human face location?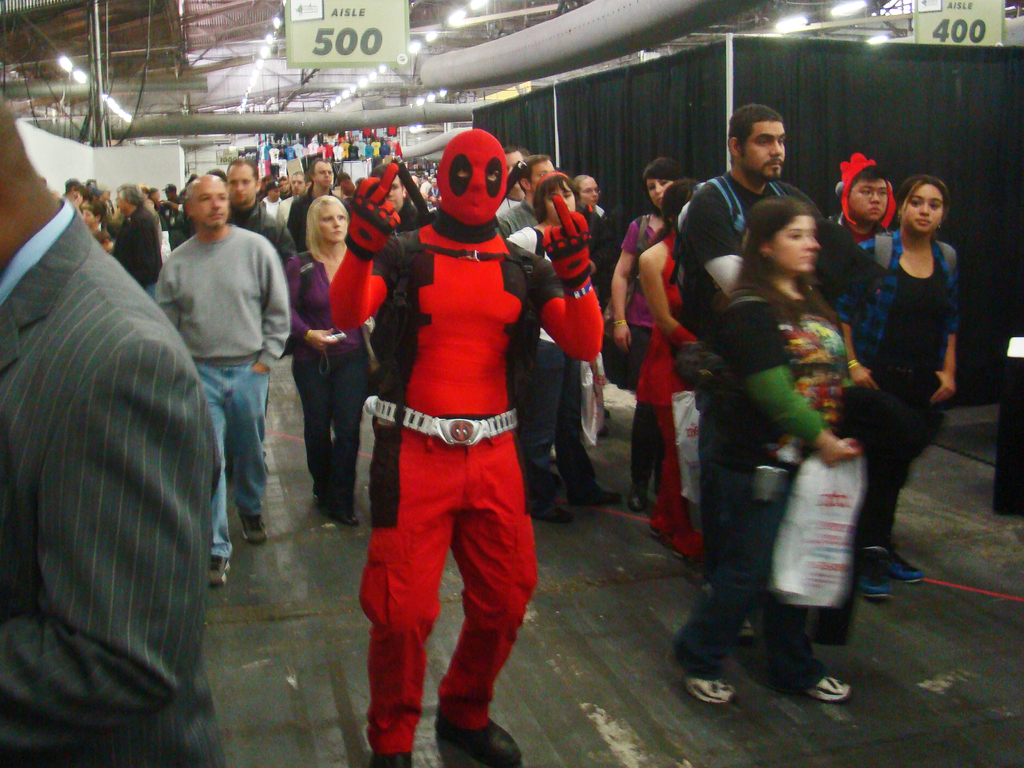
Rect(545, 188, 575, 222)
